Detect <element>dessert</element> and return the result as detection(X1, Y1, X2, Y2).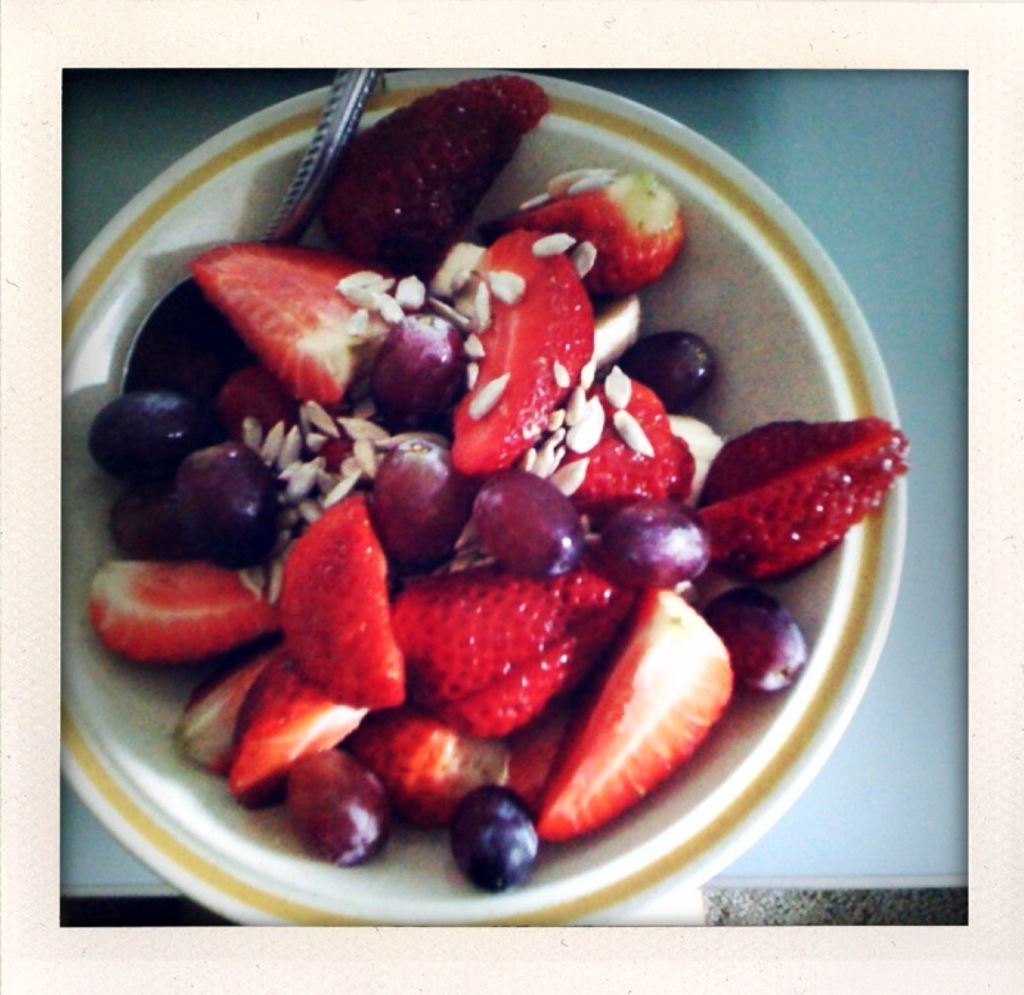
detection(79, 370, 193, 485).
